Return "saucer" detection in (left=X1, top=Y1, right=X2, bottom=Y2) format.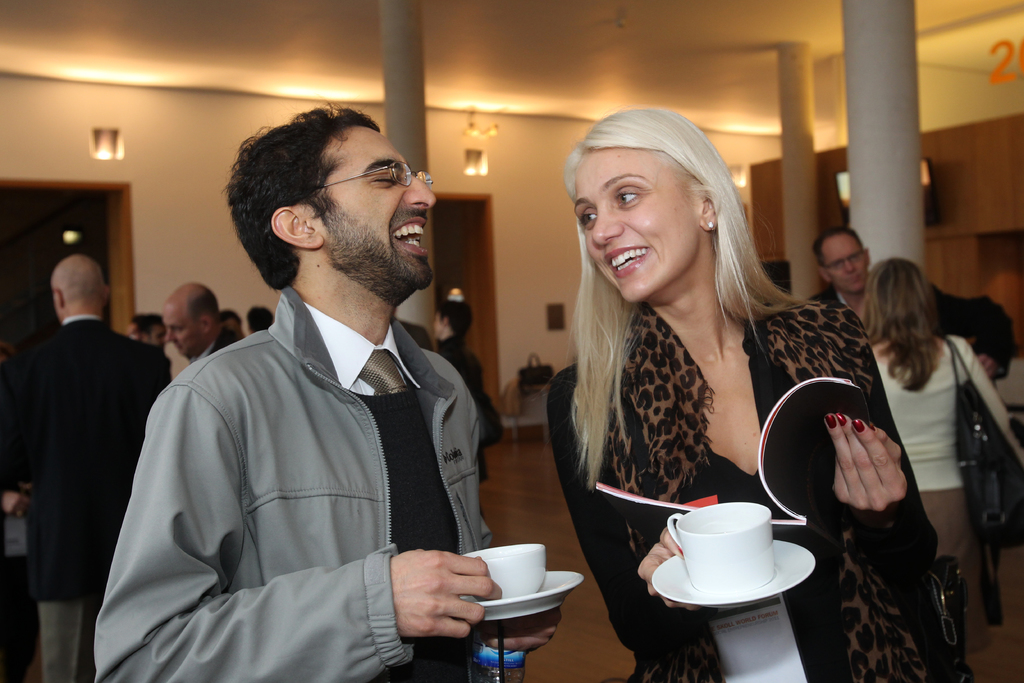
(left=467, top=568, right=582, bottom=625).
